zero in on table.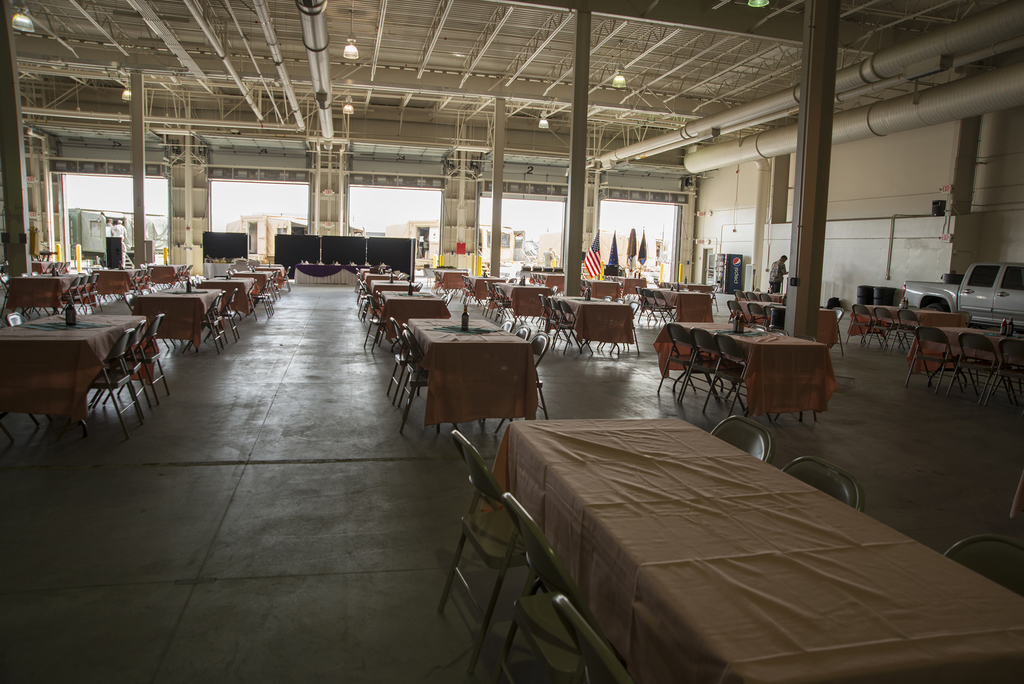
Zeroed in: (left=409, top=315, right=534, bottom=434).
